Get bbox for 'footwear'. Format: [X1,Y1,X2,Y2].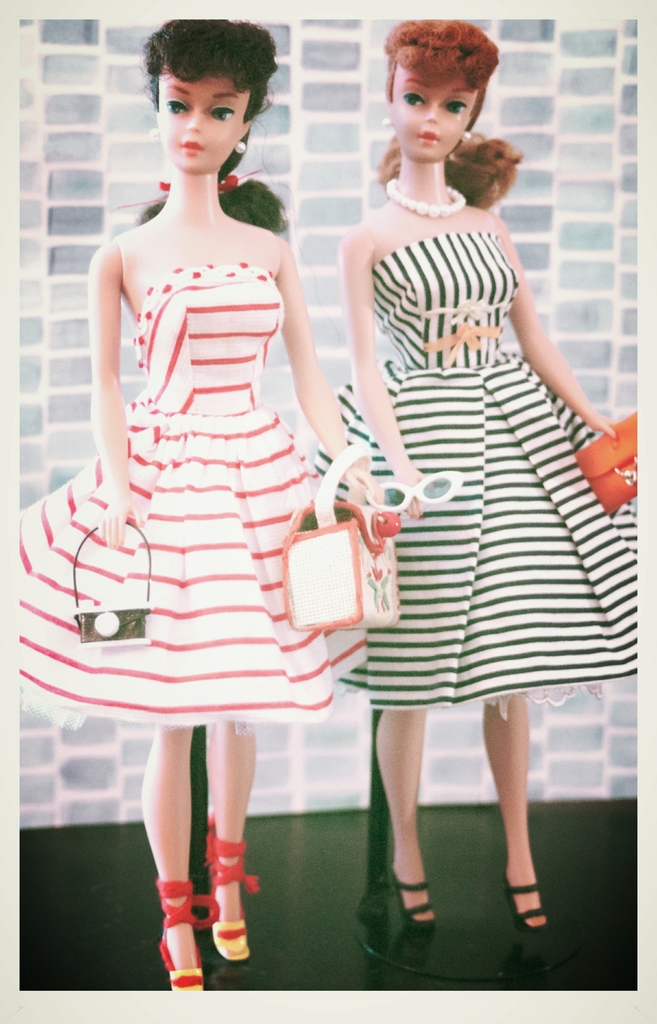
[146,868,243,983].
